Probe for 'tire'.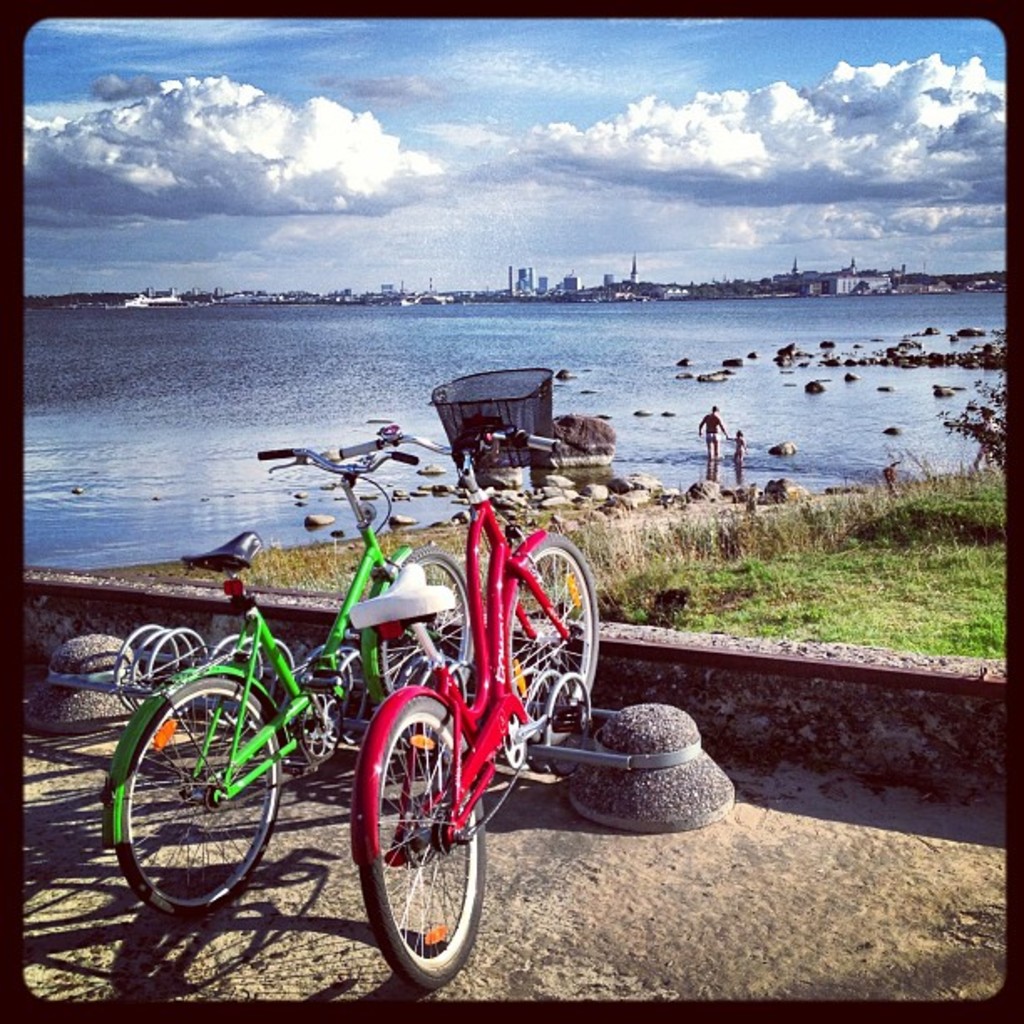
Probe result: <box>380,549,468,721</box>.
